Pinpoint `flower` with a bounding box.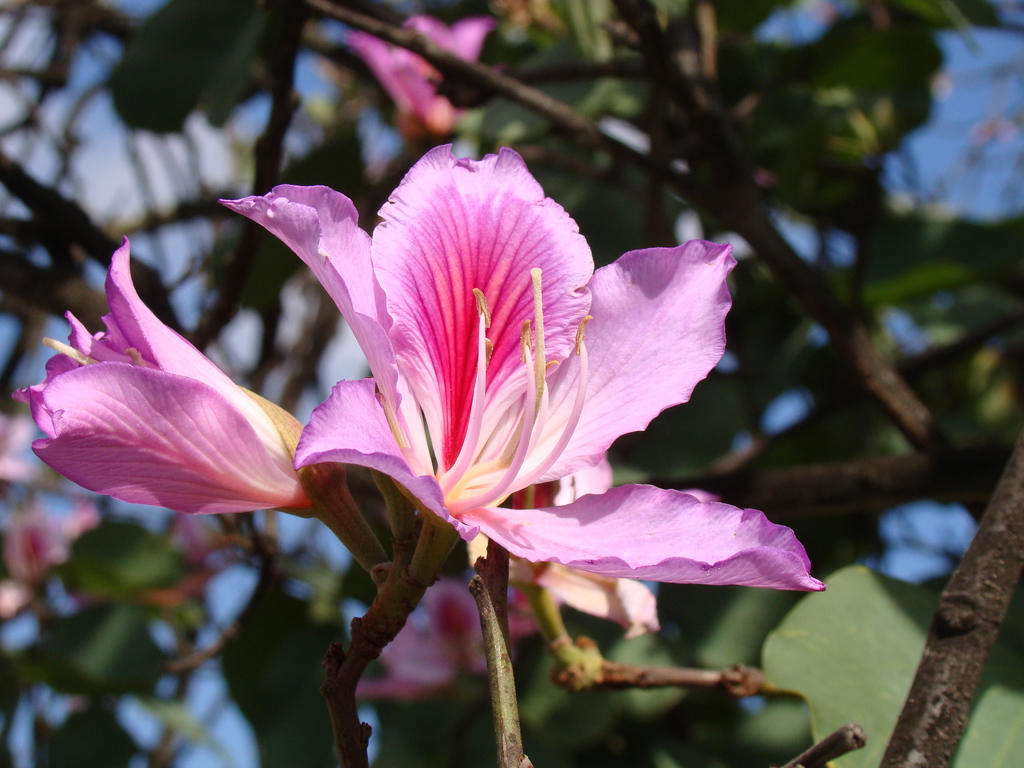
detection(347, 577, 543, 701).
